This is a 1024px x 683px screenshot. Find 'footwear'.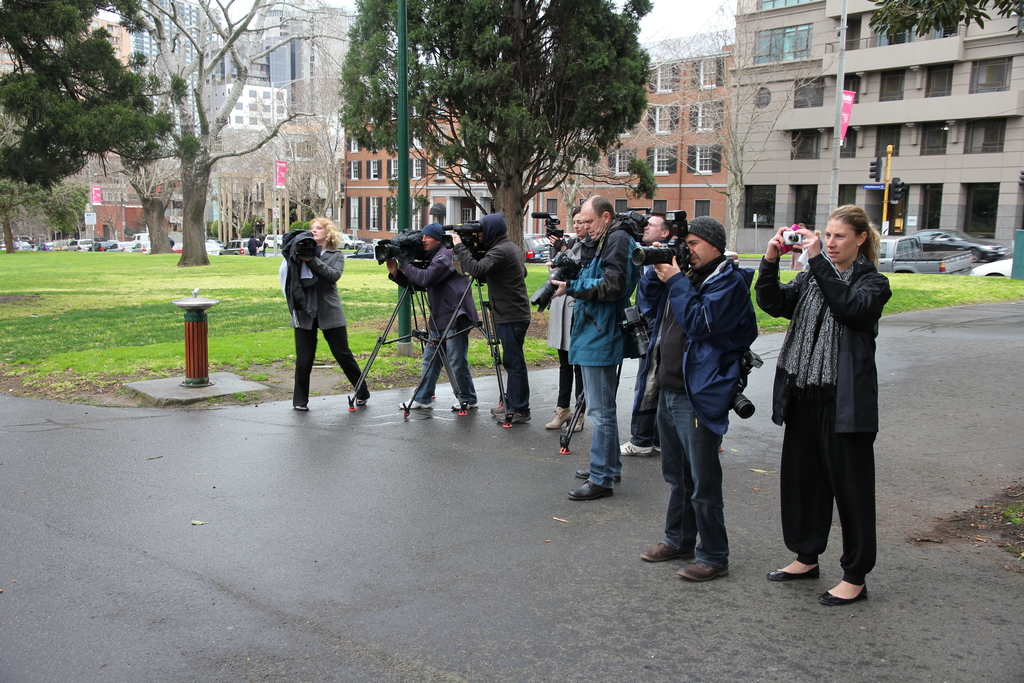
Bounding box: box(821, 547, 889, 611).
